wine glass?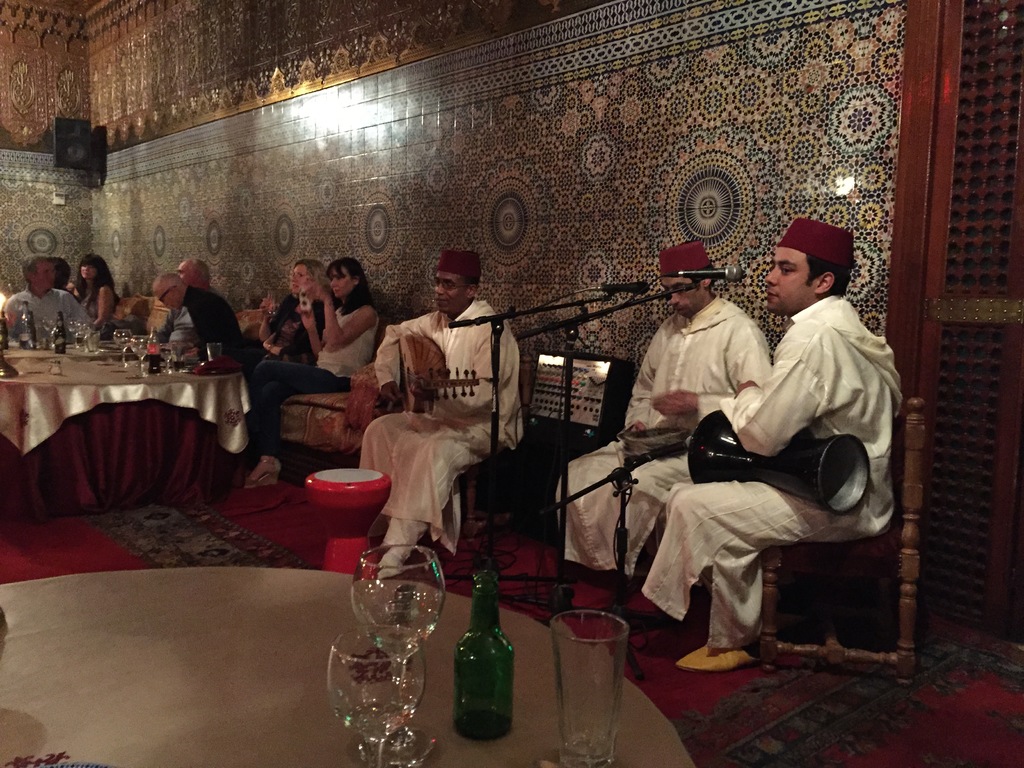
bbox=(324, 623, 422, 767)
